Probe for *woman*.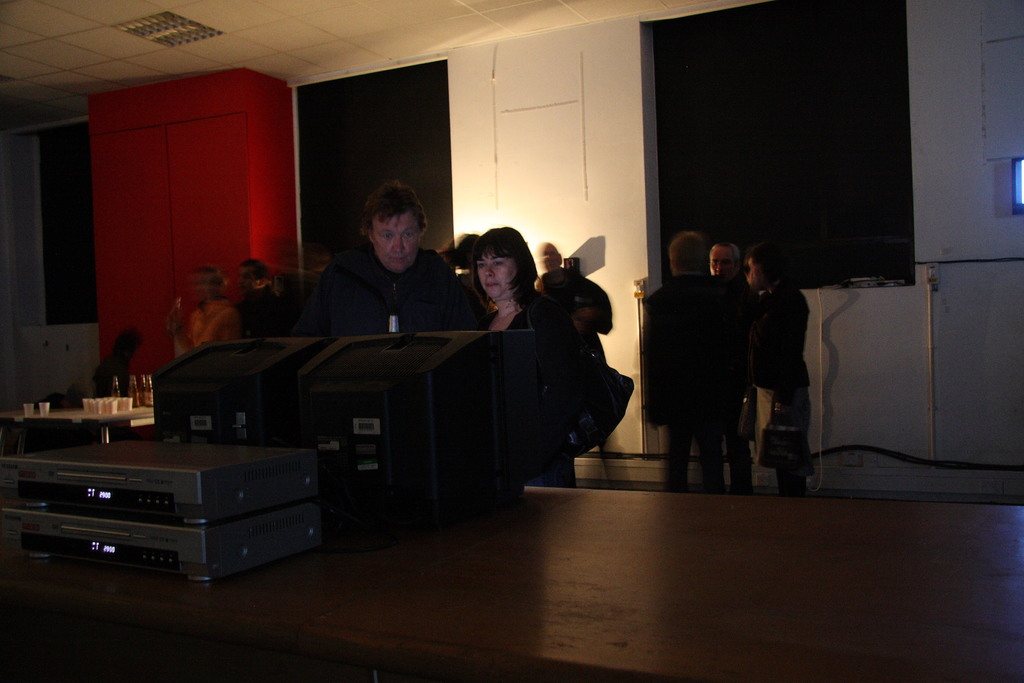
Probe result: {"x1": 746, "y1": 240, "x2": 819, "y2": 498}.
